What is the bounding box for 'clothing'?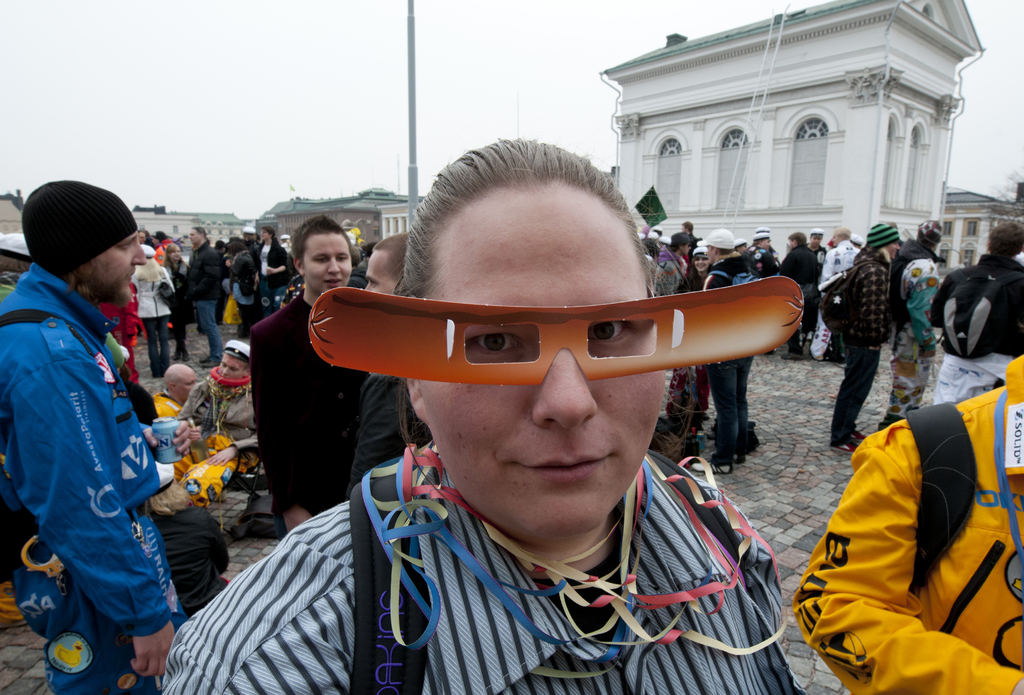
pyautogui.locateOnScreen(651, 251, 685, 292).
